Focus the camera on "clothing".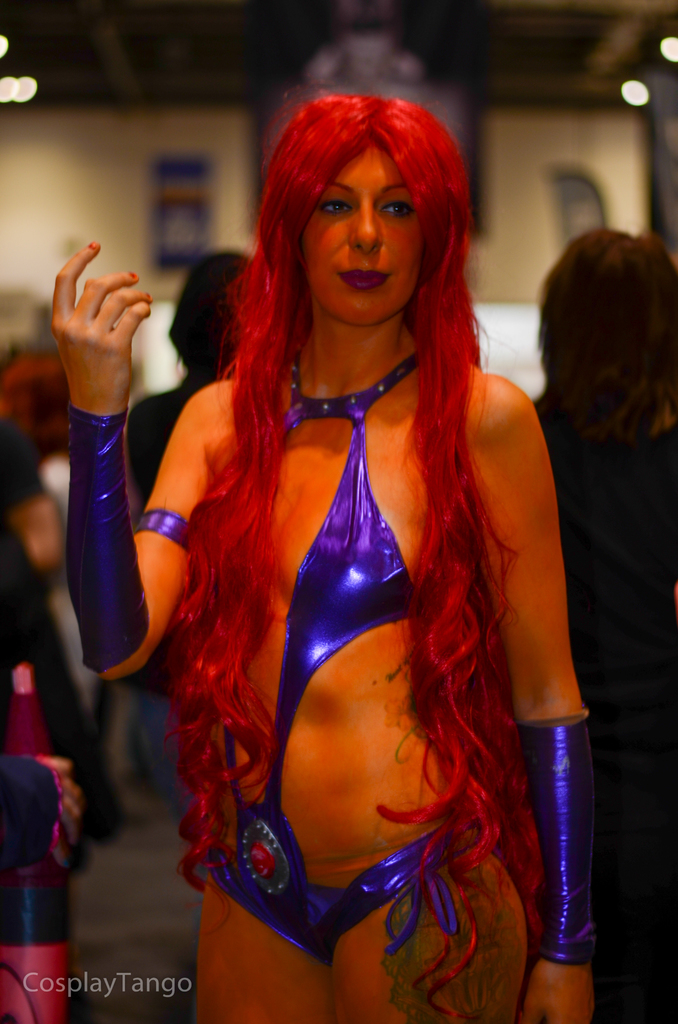
Focus region: <region>166, 272, 520, 864</region>.
